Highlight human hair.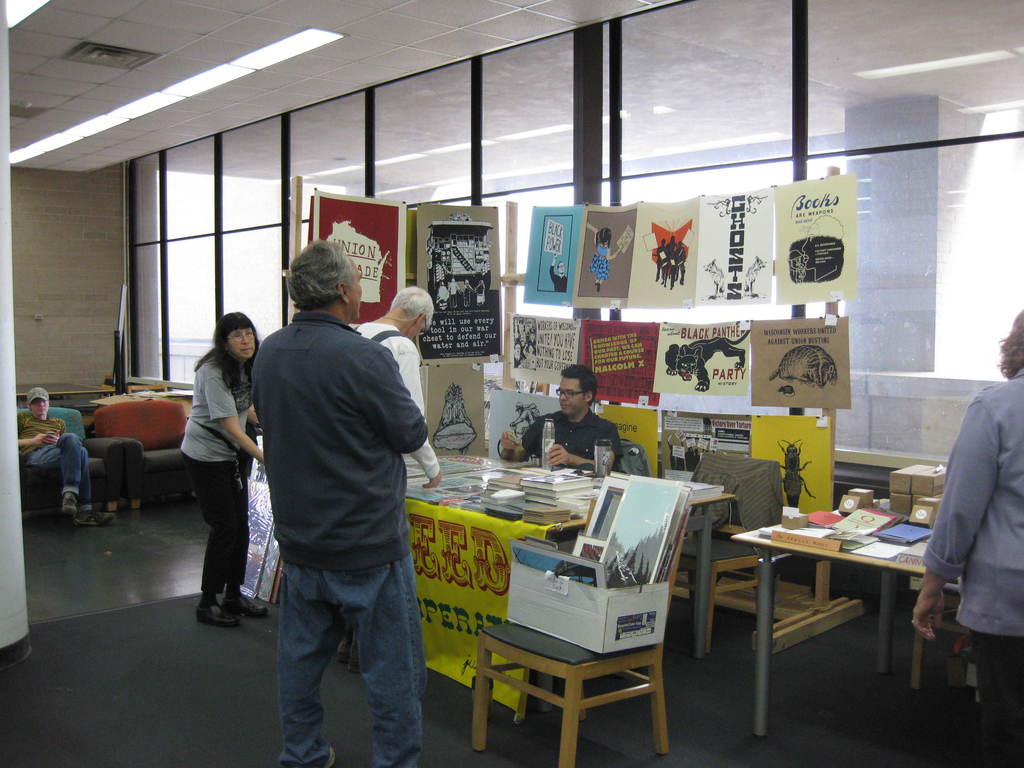
Highlighted region: l=197, t=312, r=259, b=389.
